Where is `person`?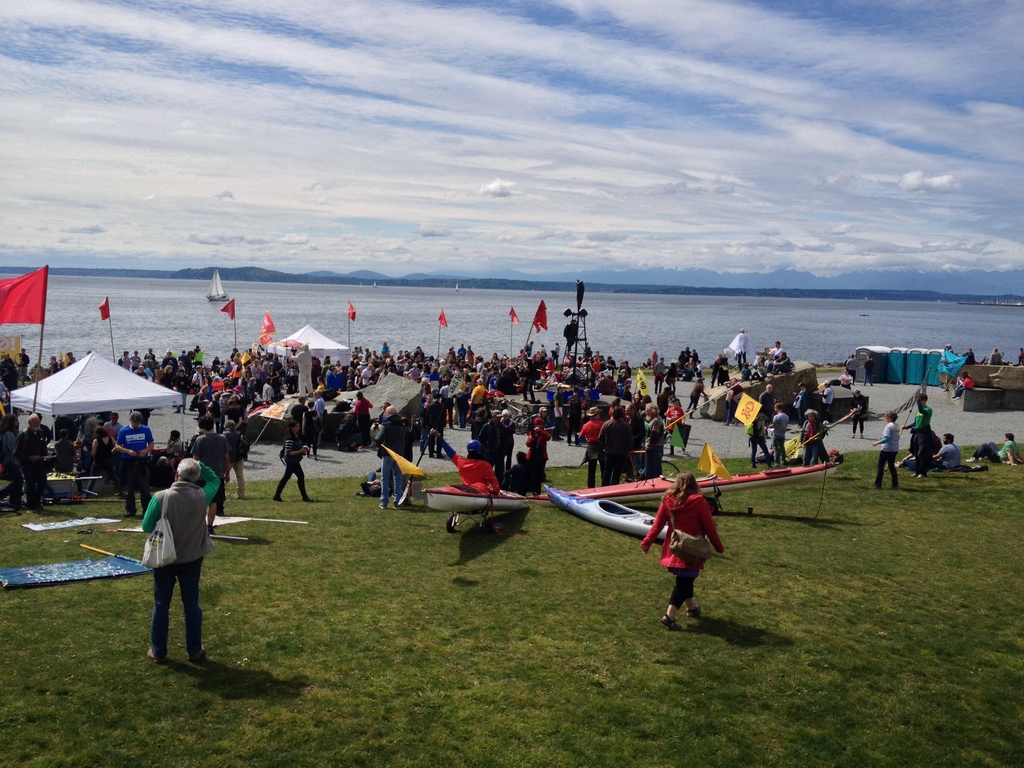
[573, 401, 602, 485].
